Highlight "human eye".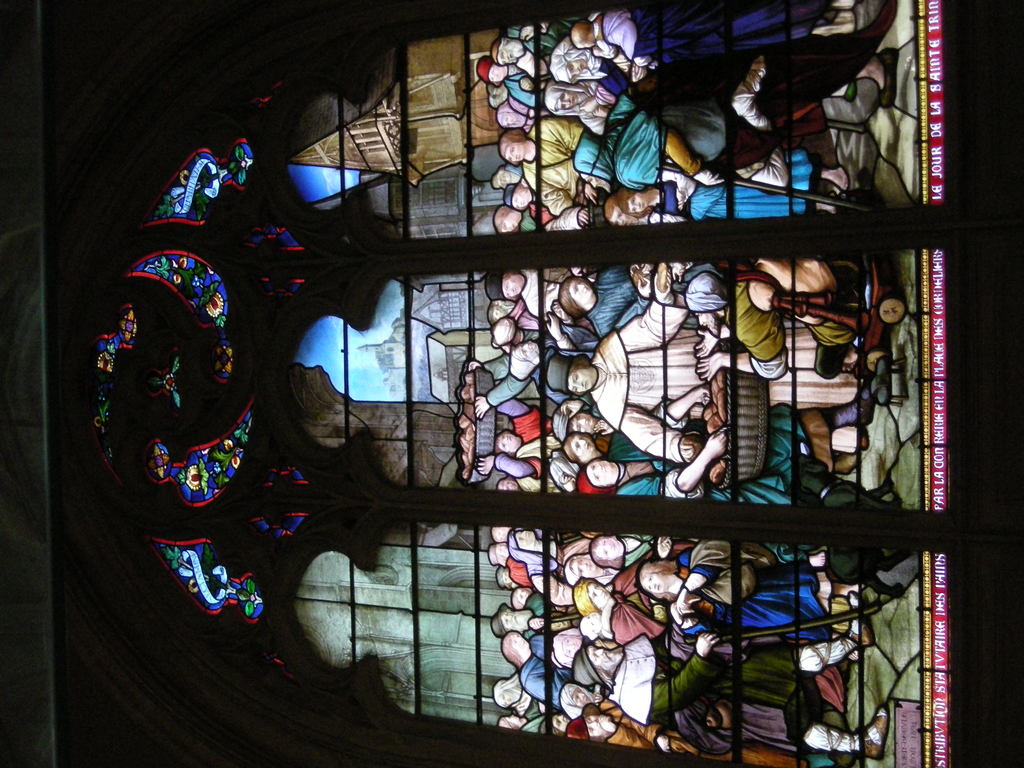
Highlighted region: bbox=(573, 373, 579, 381).
